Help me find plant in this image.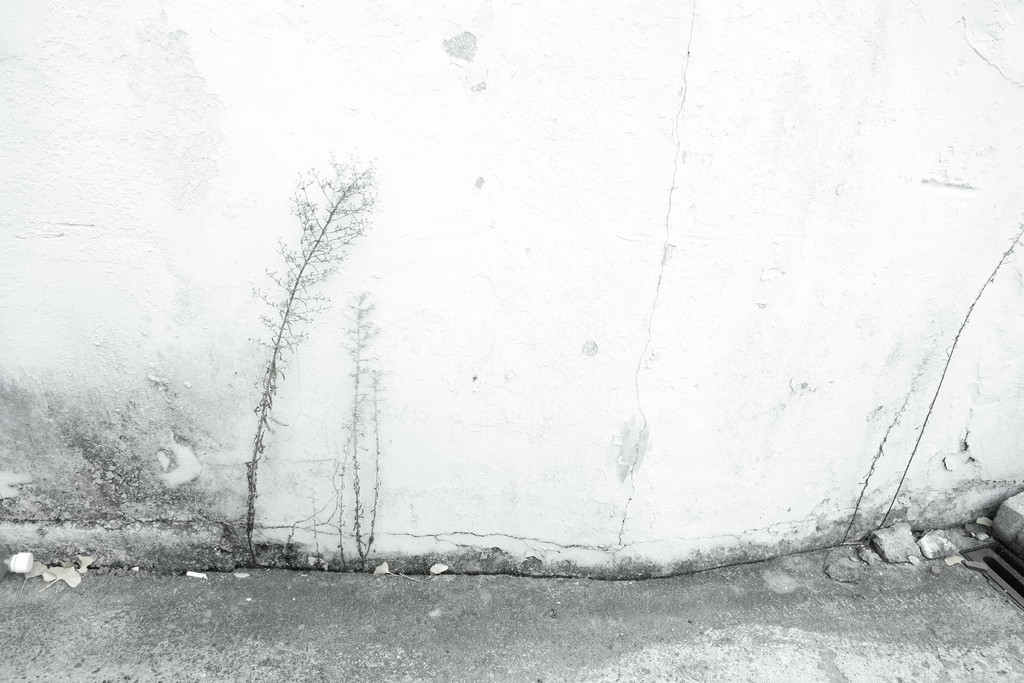
Found it: x1=332, y1=292, x2=383, y2=577.
